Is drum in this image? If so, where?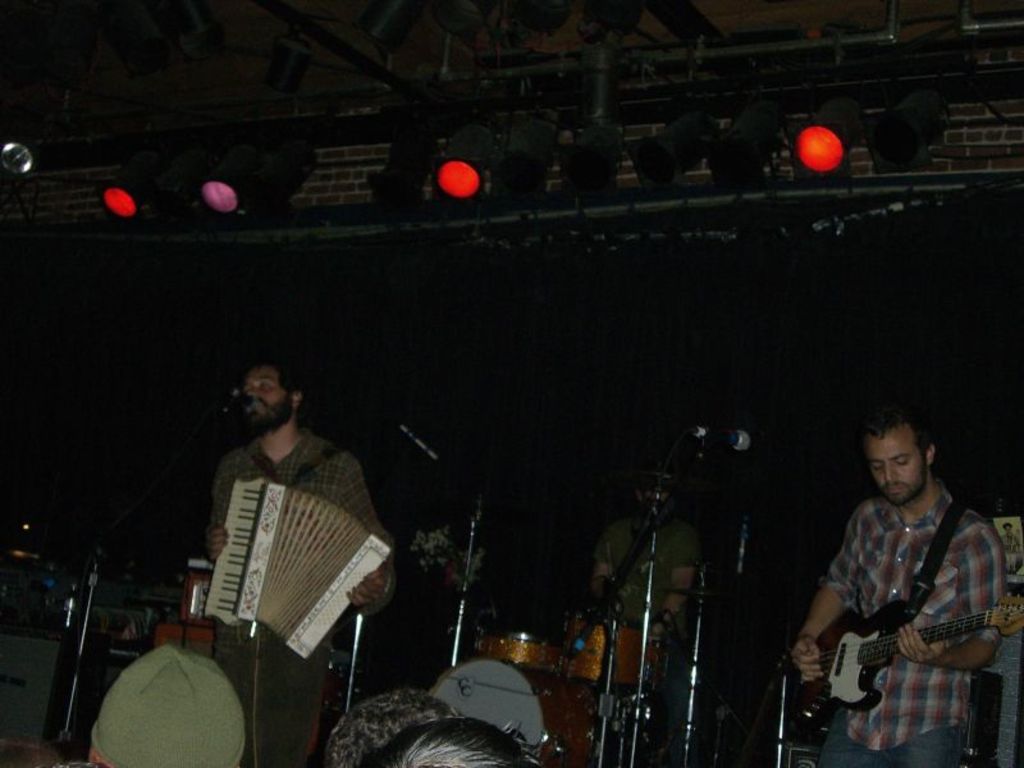
Yes, at locate(562, 608, 662, 691).
